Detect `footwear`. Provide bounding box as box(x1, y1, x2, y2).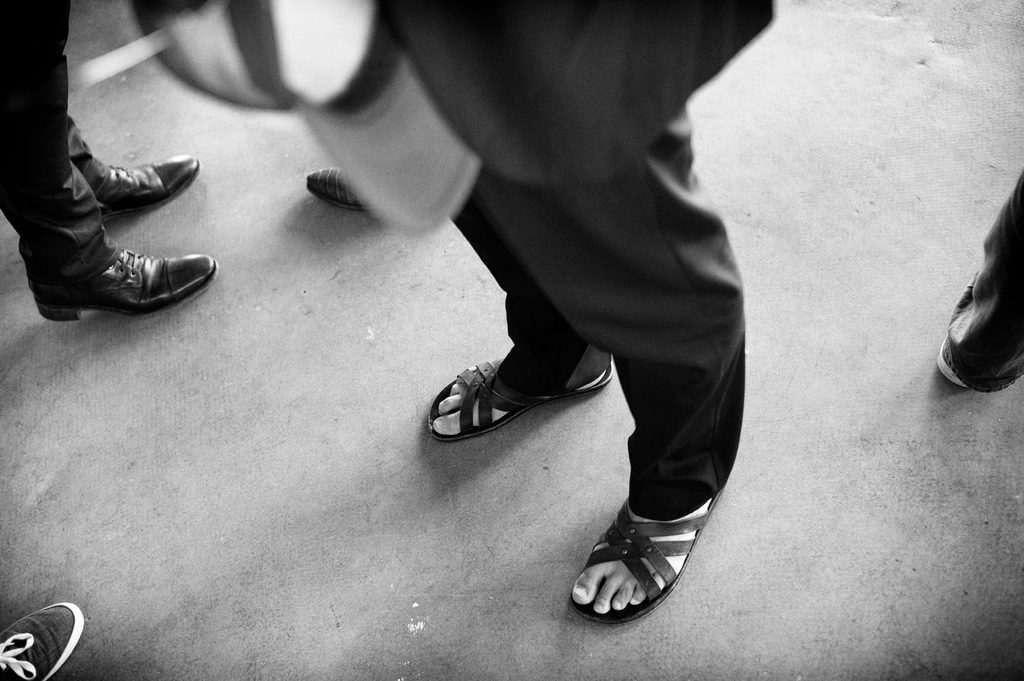
box(568, 482, 728, 633).
